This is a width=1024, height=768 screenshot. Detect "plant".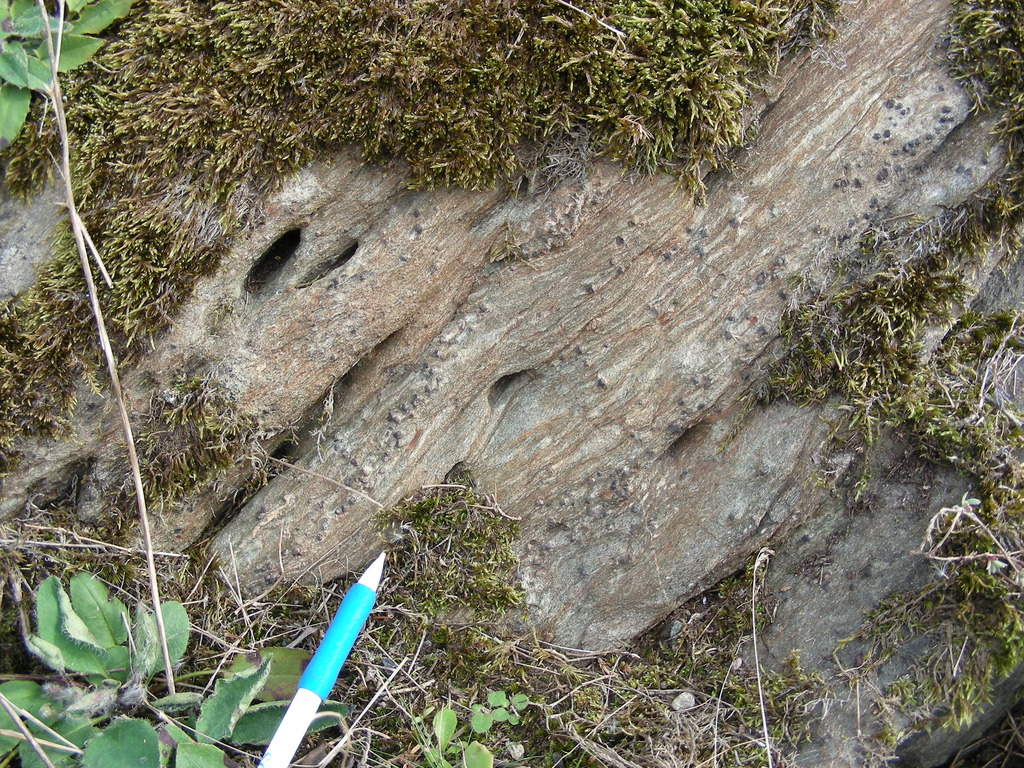
395:685:531:767.
